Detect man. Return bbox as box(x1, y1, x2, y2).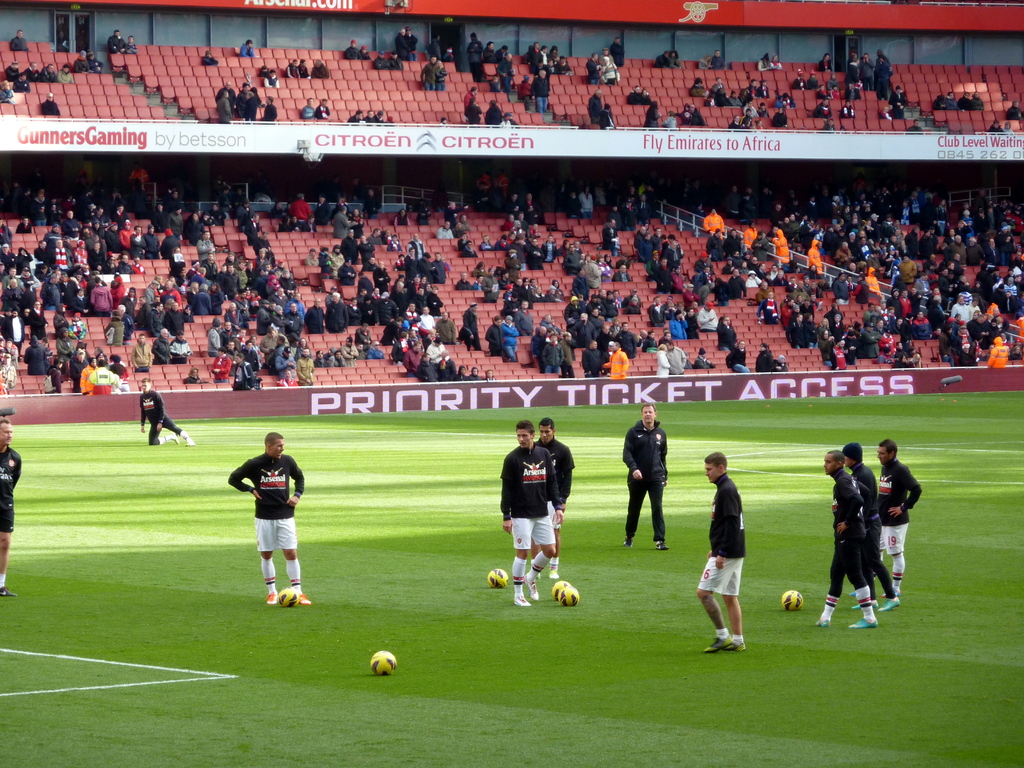
box(140, 378, 195, 447).
